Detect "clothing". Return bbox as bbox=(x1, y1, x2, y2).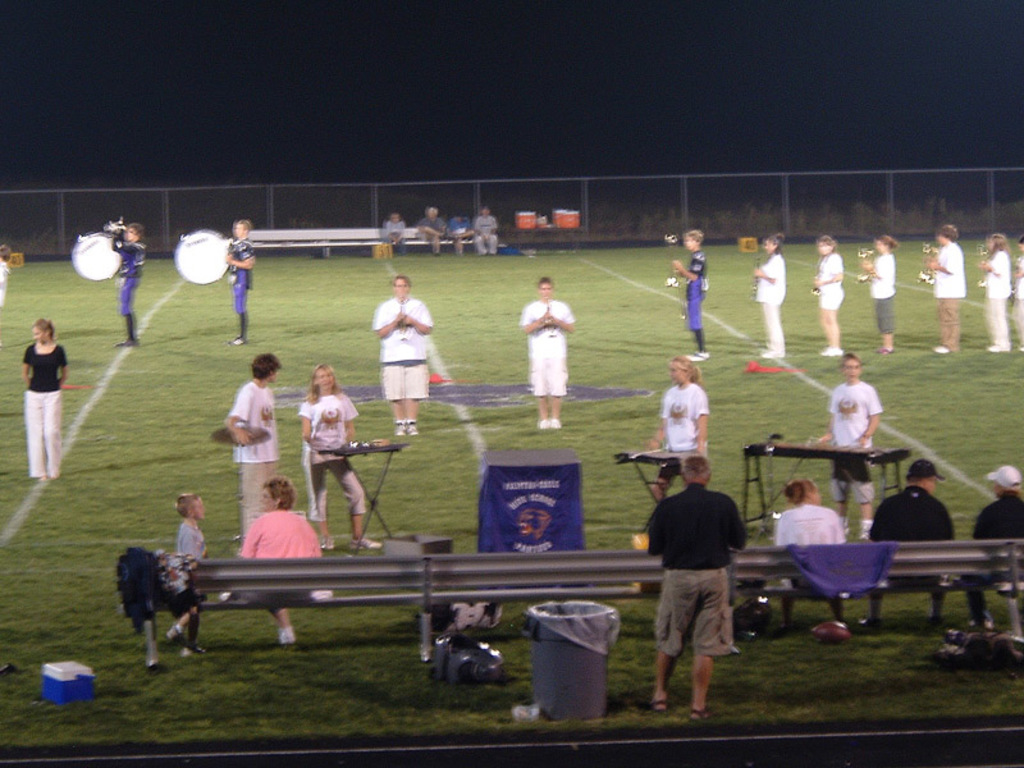
bbox=(416, 216, 449, 247).
